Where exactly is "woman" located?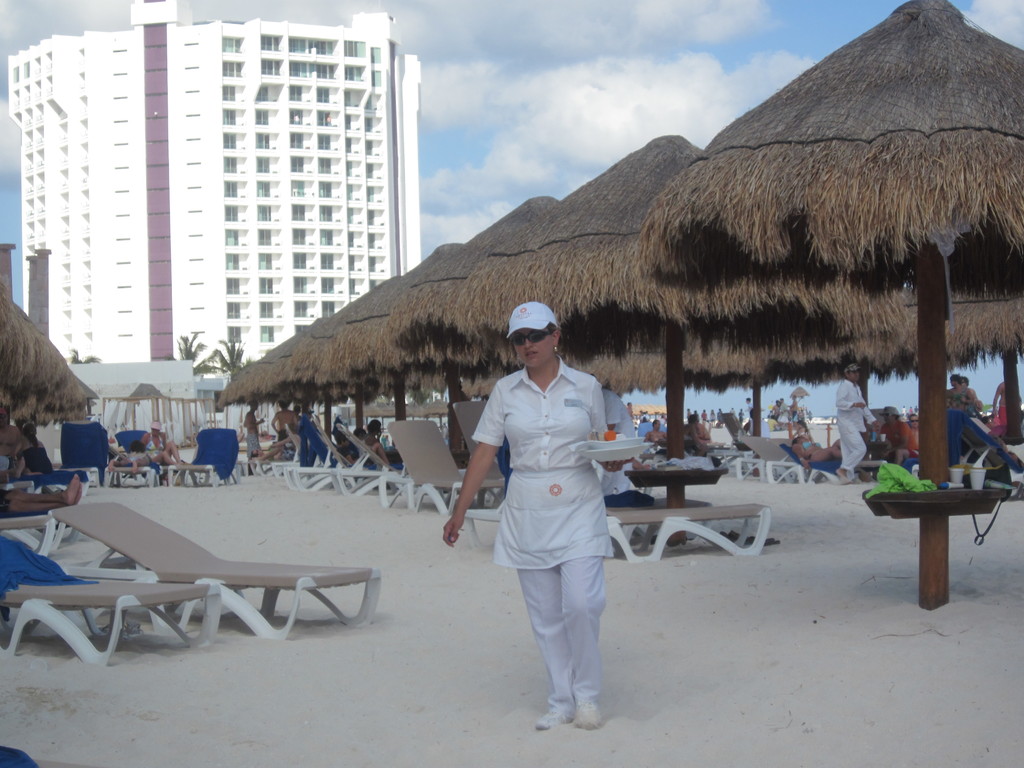
Its bounding box is region(136, 417, 173, 477).
